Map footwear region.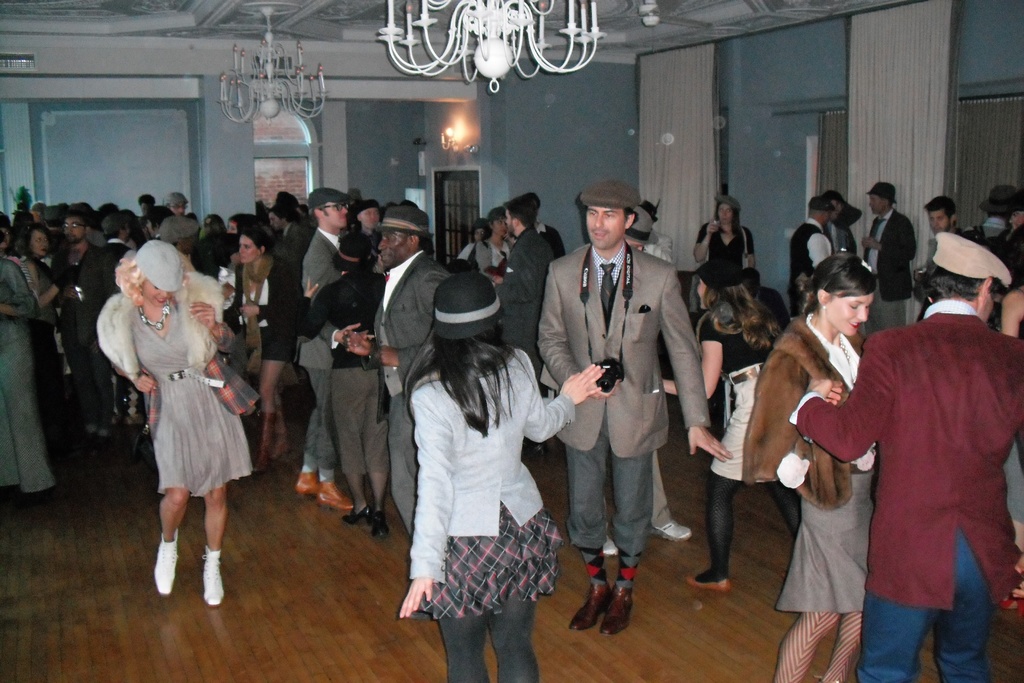
Mapped to <box>339,503,375,531</box>.
